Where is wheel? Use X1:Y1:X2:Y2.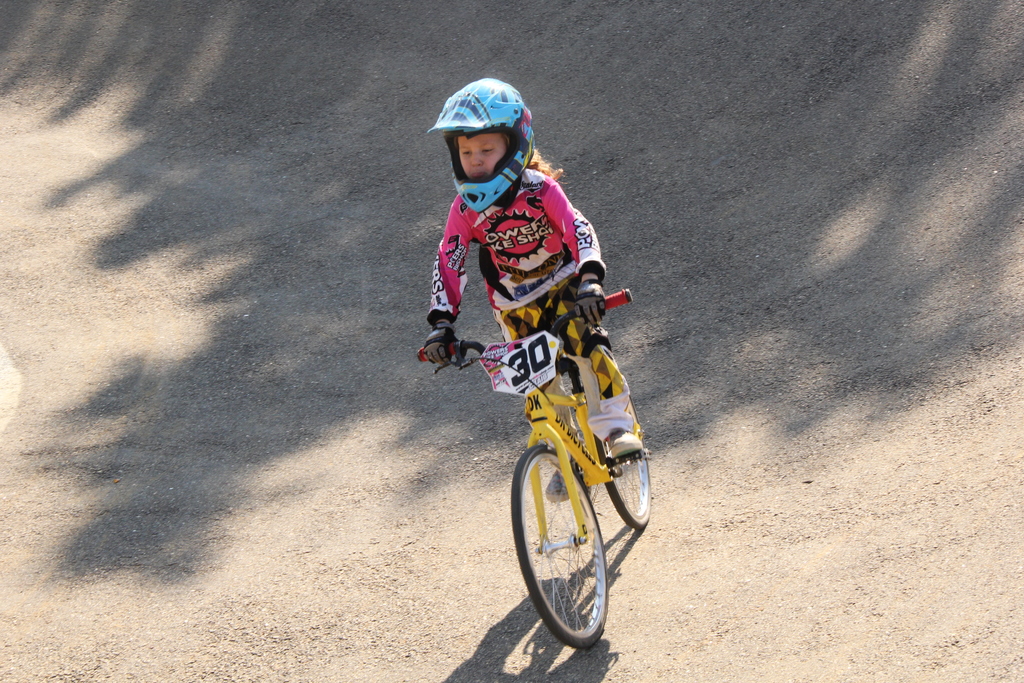
589:398:650:528.
